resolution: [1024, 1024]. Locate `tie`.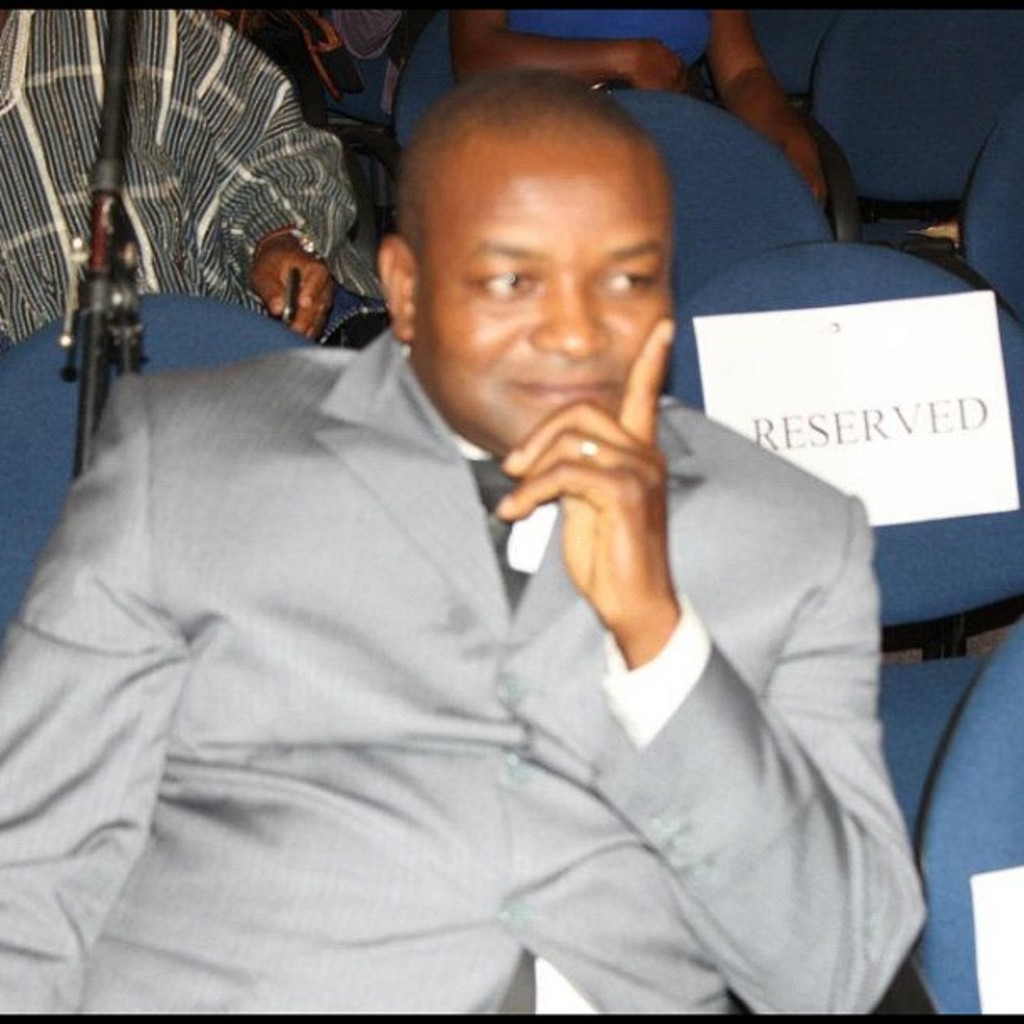
<box>468,455,530,611</box>.
